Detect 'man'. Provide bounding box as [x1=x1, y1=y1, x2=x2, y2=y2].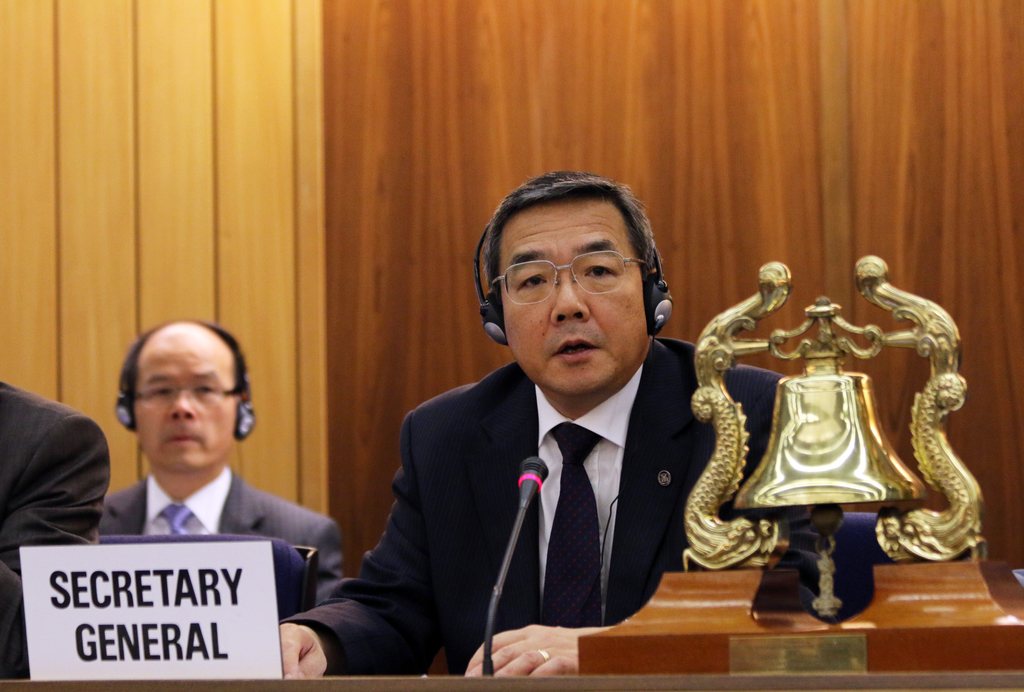
[x1=0, y1=374, x2=118, y2=684].
